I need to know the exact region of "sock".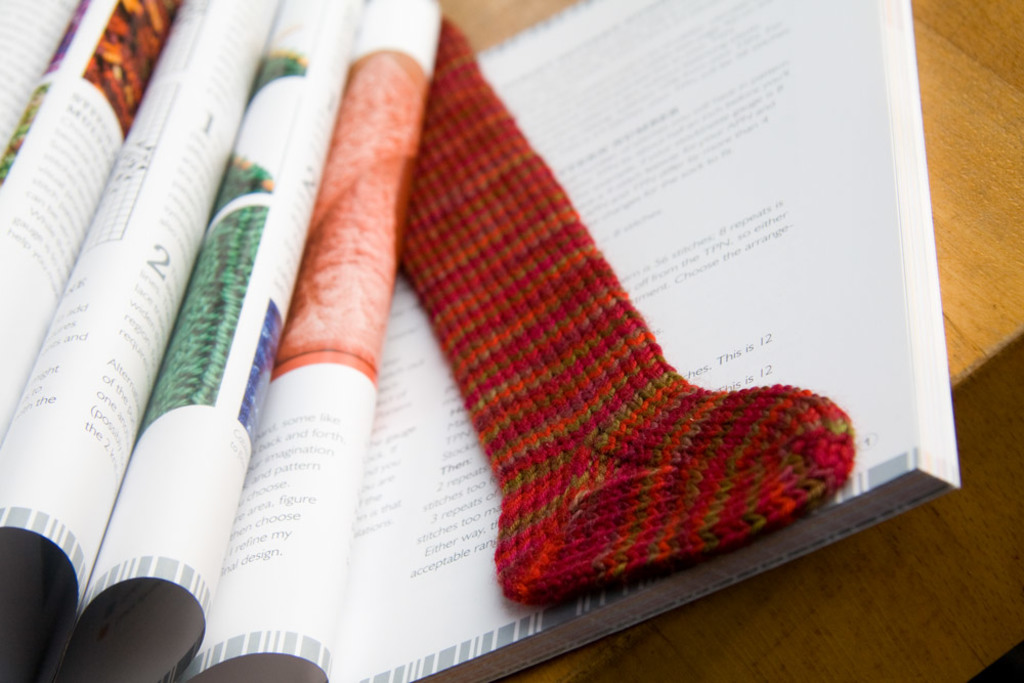
Region: (398,13,856,610).
